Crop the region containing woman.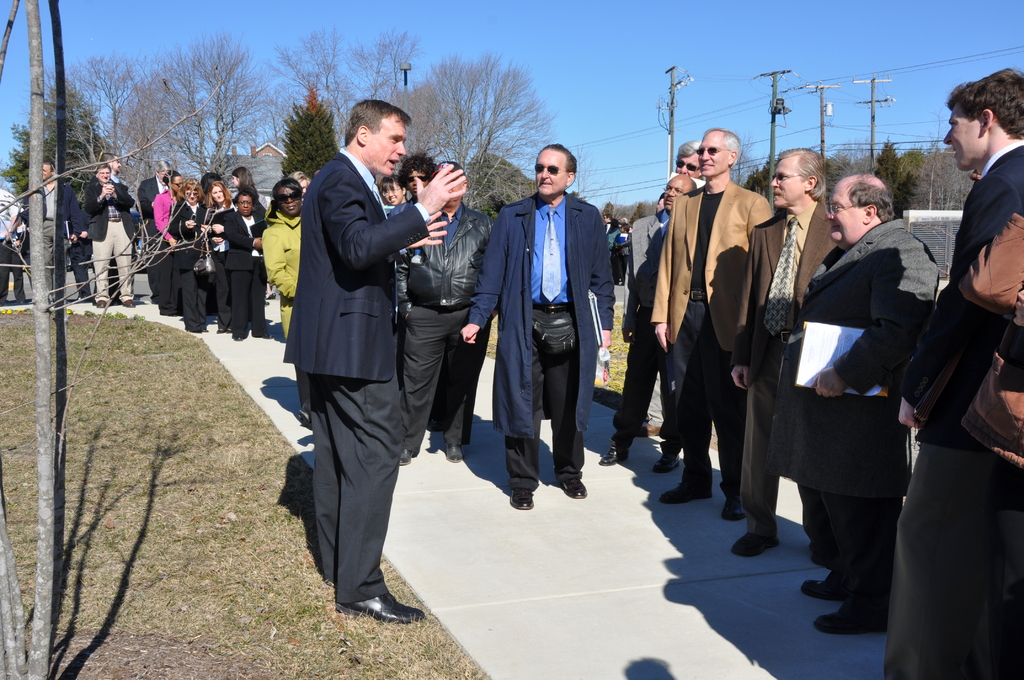
Crop region: 229/164/260/216.
